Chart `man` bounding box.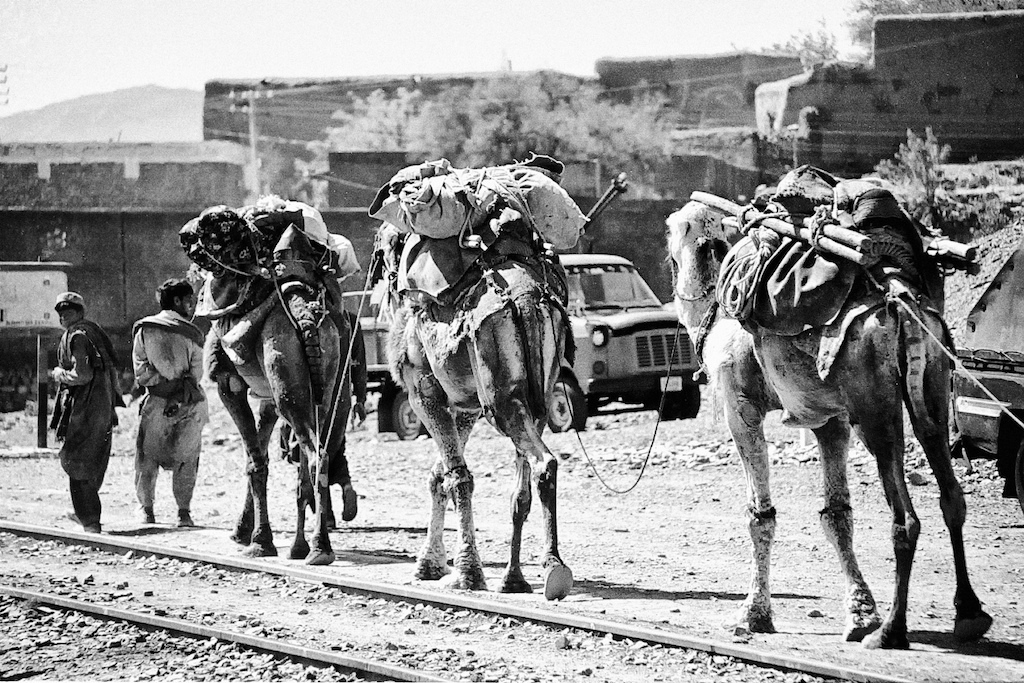
Charted: box(135, 276, 204, 522).
